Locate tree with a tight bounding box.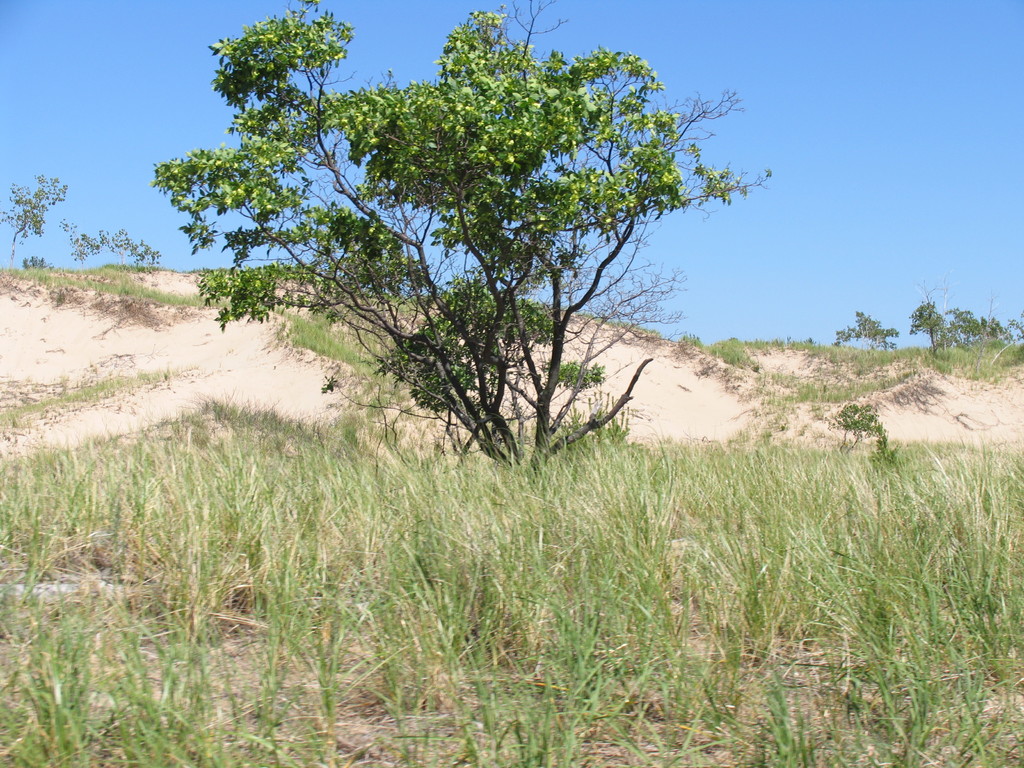
54, 220, 118, 280.
